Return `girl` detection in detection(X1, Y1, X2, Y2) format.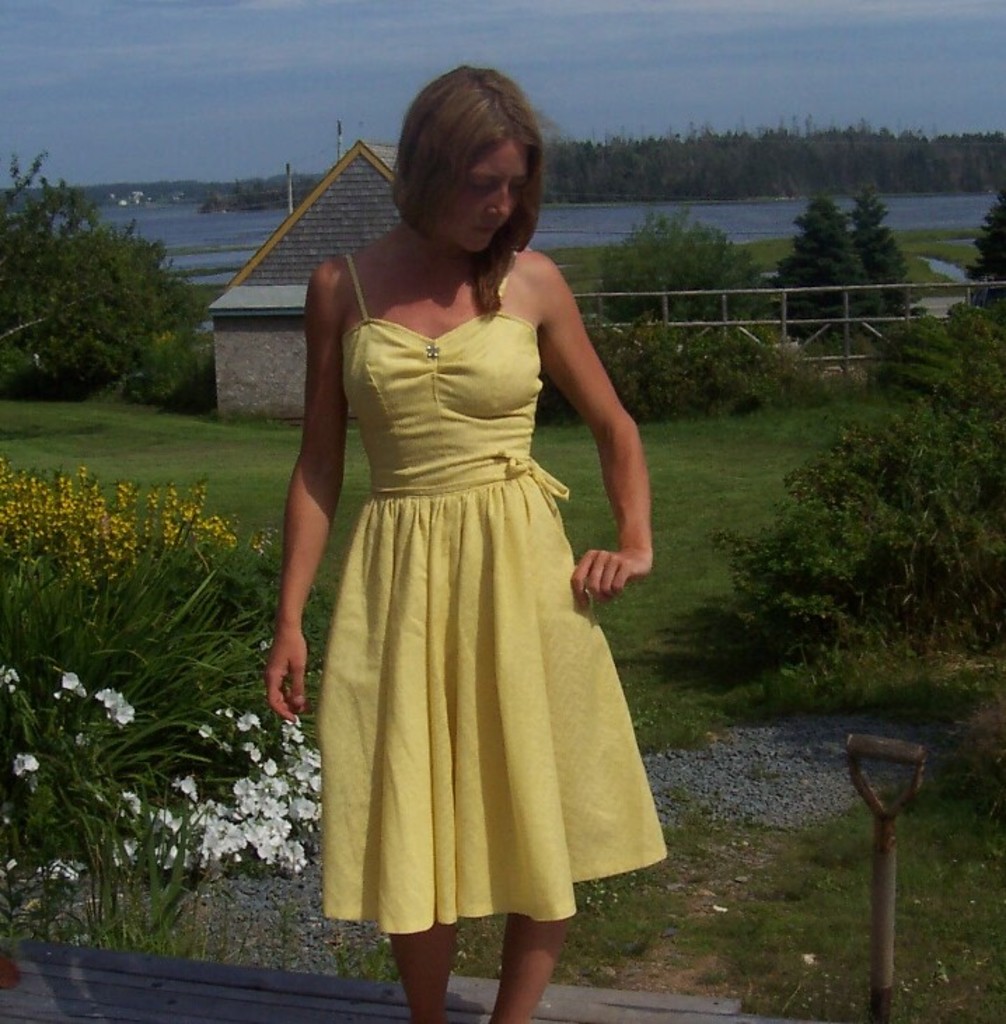
detection(261, 56, 650, 1023).
